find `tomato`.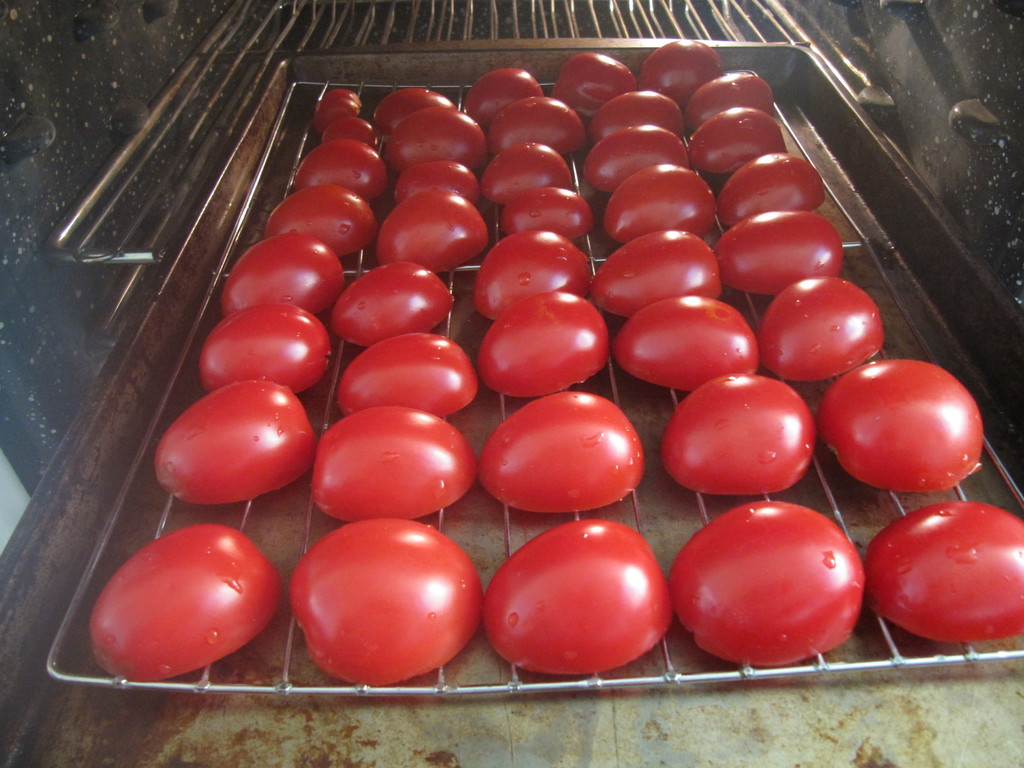
[left=307, top=404, right=477, bottom=519].
